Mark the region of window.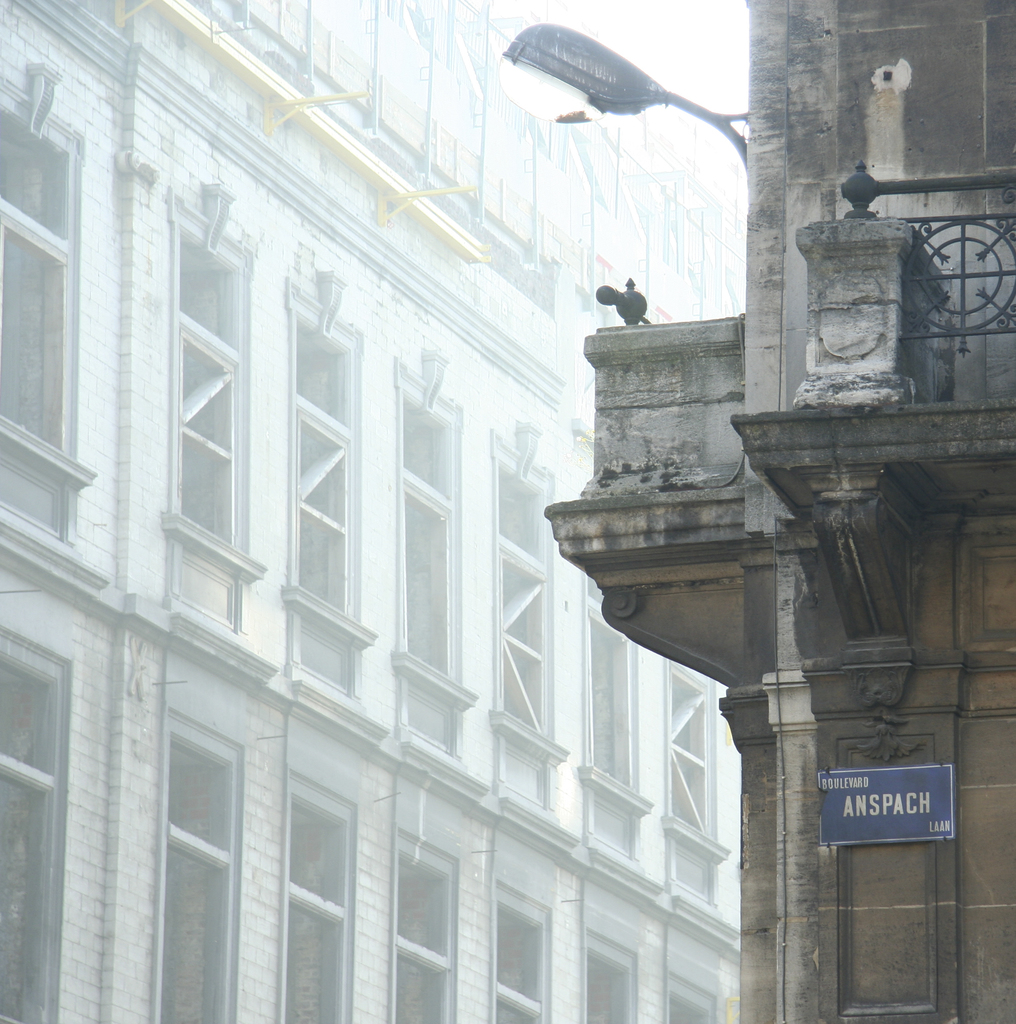
Region: {"x1": 0, "y1": 652, "x2": 67, "y2": 1023}.
